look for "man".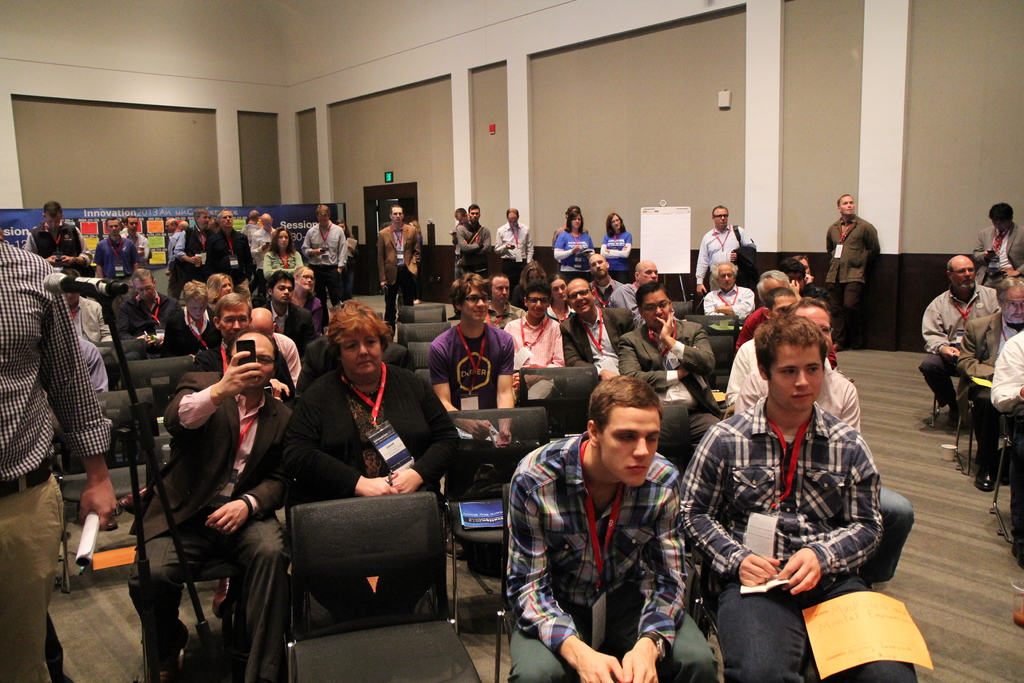
Found: locate(609, 259, 659, 325).
